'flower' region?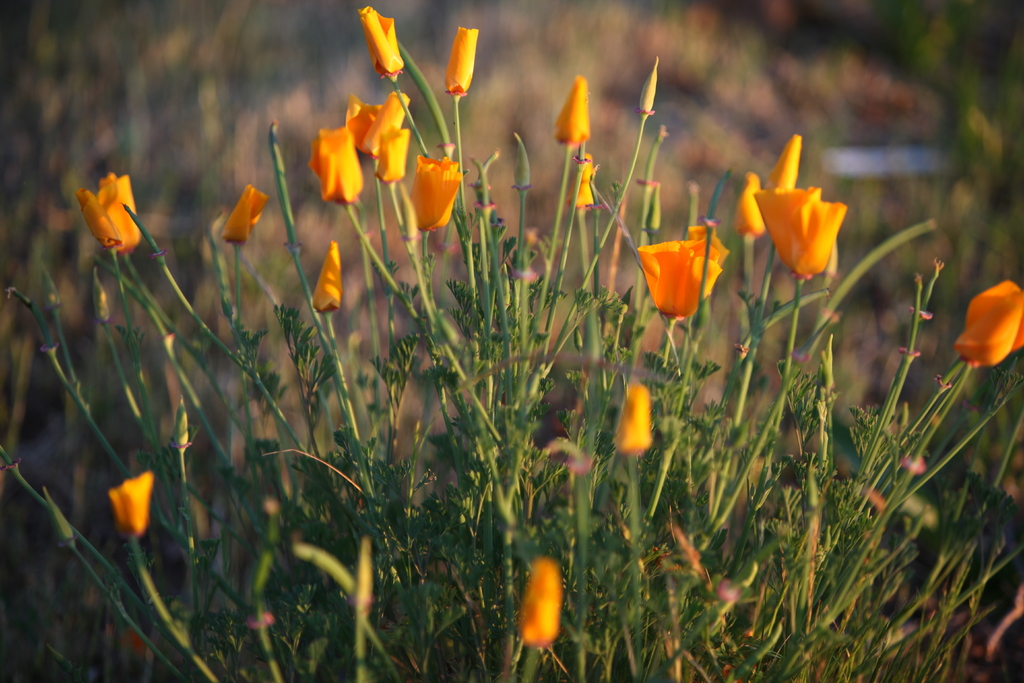
{"x1": 516, "y1": 555, "x2": 559, "y2": 652}
